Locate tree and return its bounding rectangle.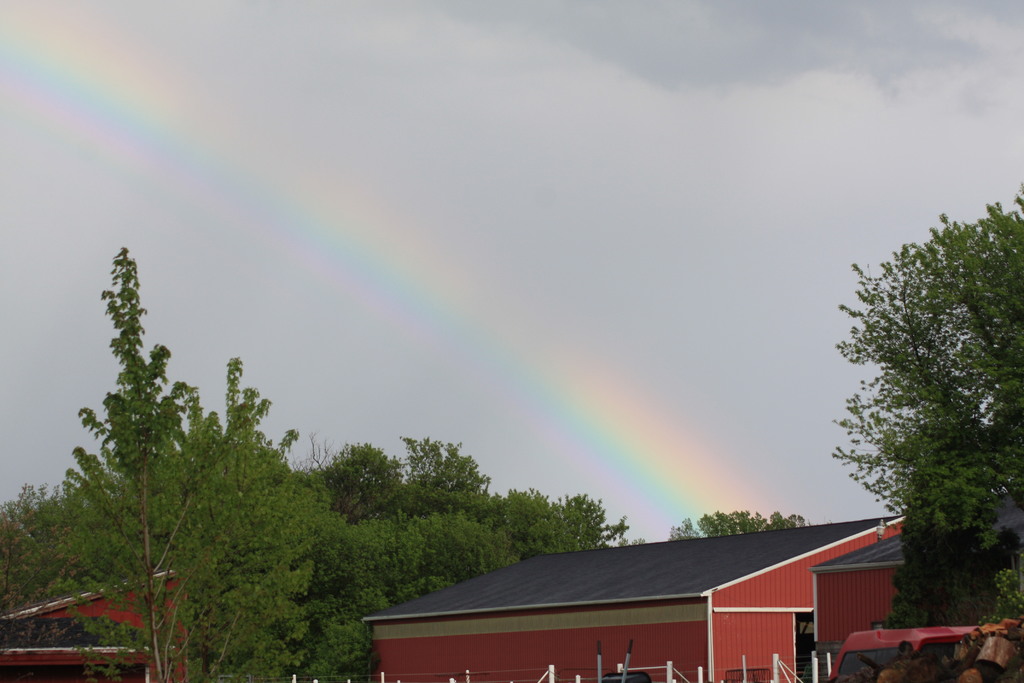
<bbox>662, 505, 819, 538</bbox>.
